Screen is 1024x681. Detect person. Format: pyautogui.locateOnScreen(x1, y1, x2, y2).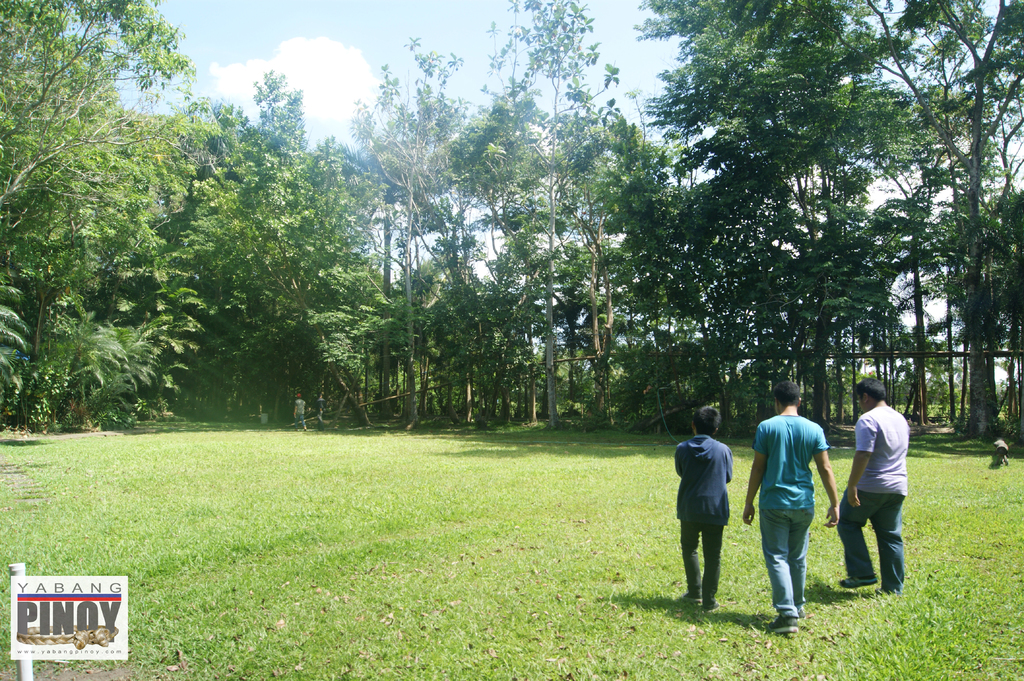
pyautogui.locateOnScreen(842, 378, 905, 594).
